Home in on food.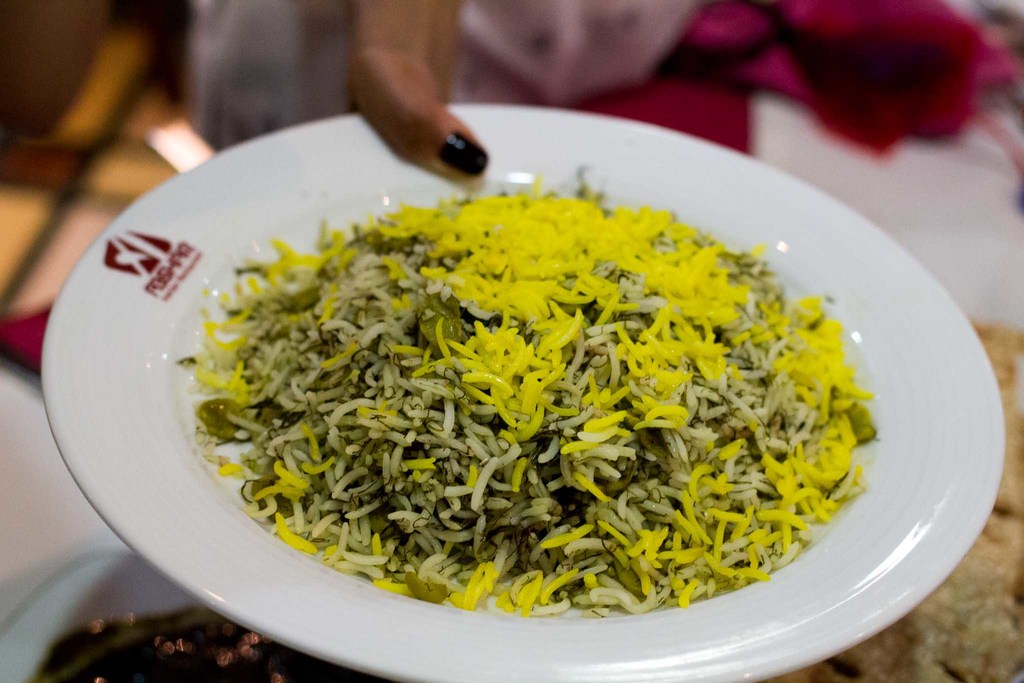
Homed in at [763,315,1023,682].
